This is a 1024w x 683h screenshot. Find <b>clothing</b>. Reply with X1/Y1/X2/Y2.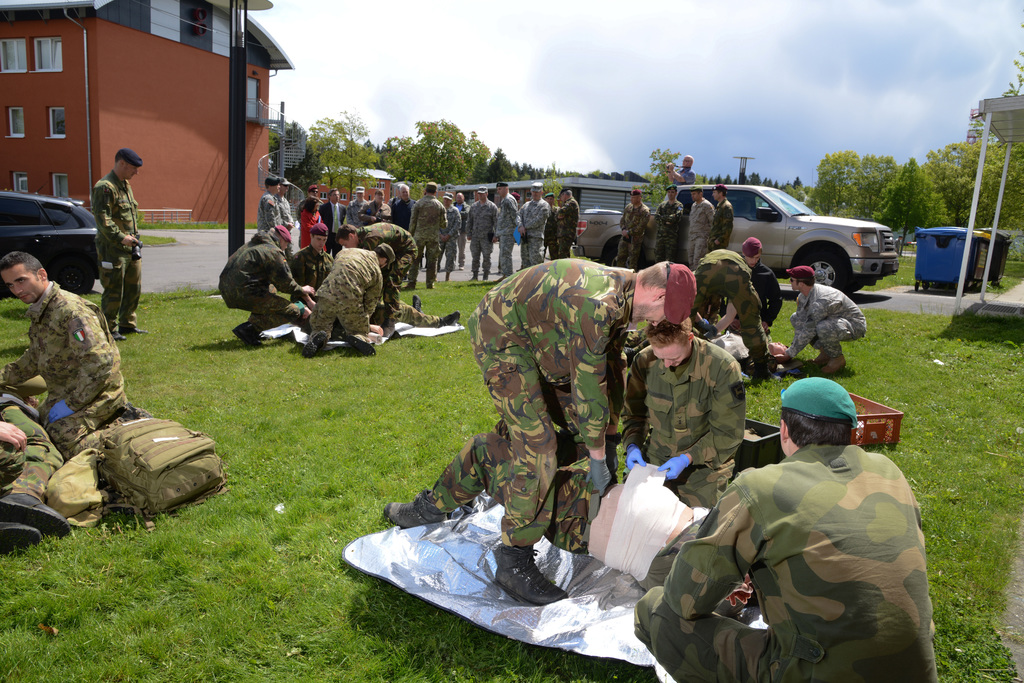
632/184/639/194.
